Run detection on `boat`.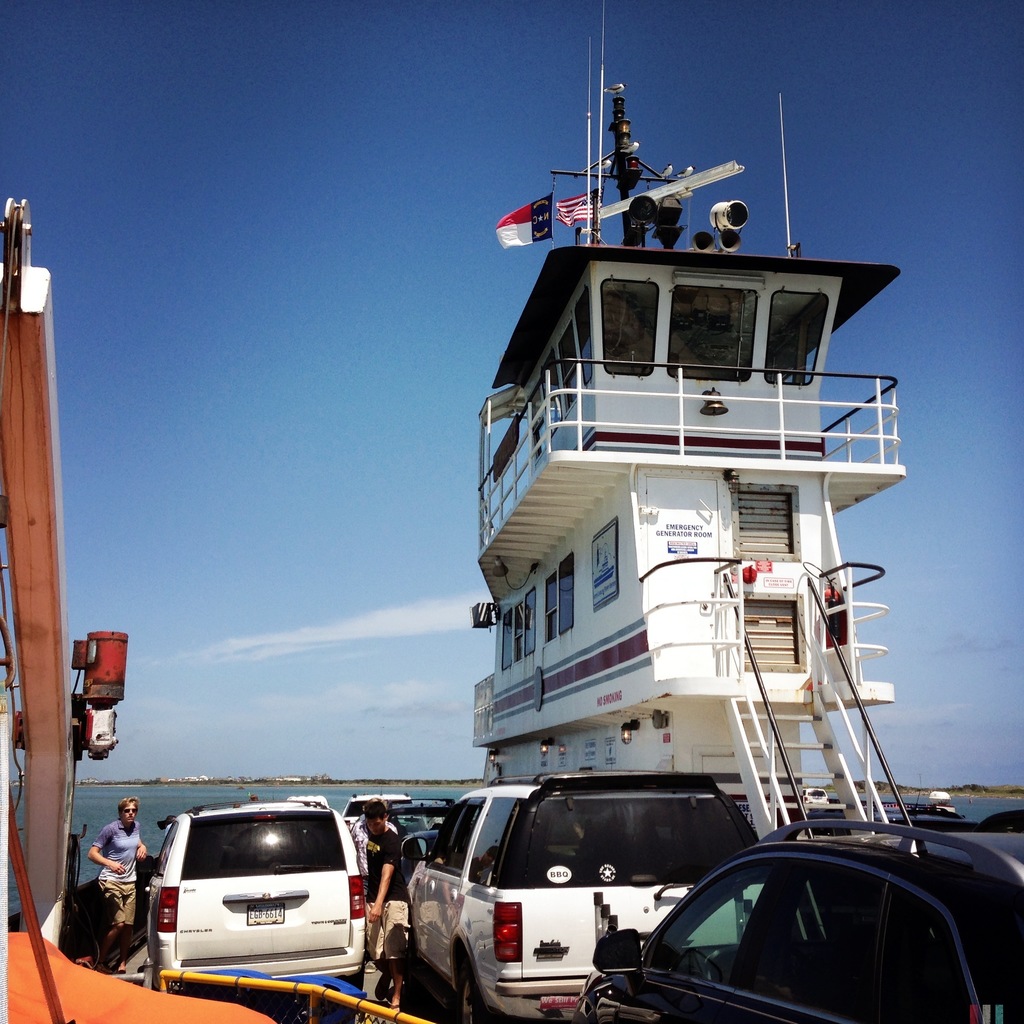
Result: <box>474,0,913,834</box>.
